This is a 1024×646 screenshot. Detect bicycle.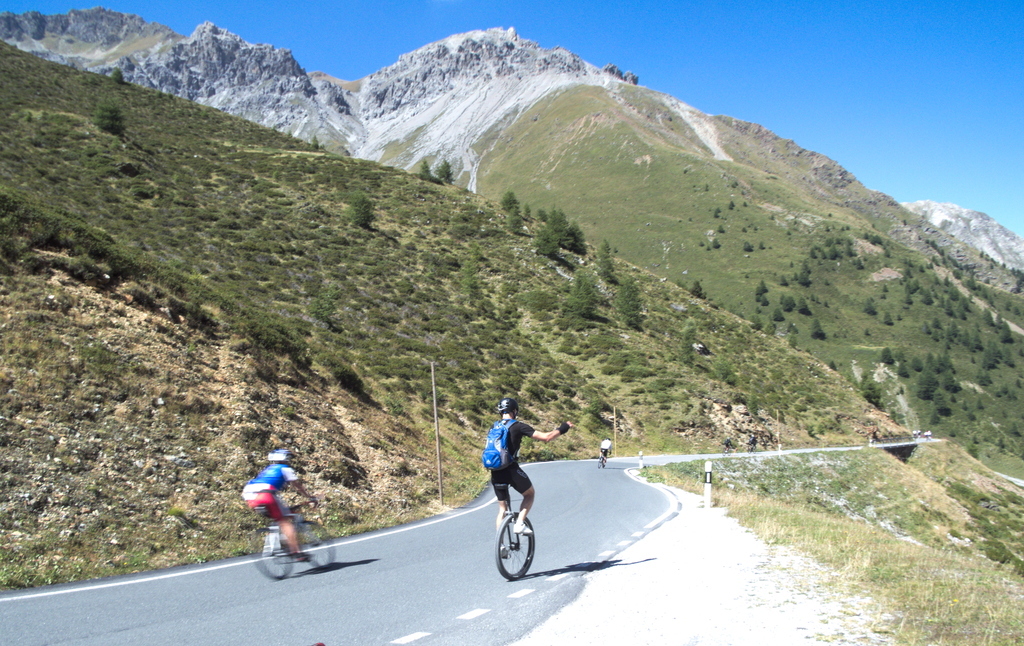
box=[494, 476, 542, 585].
